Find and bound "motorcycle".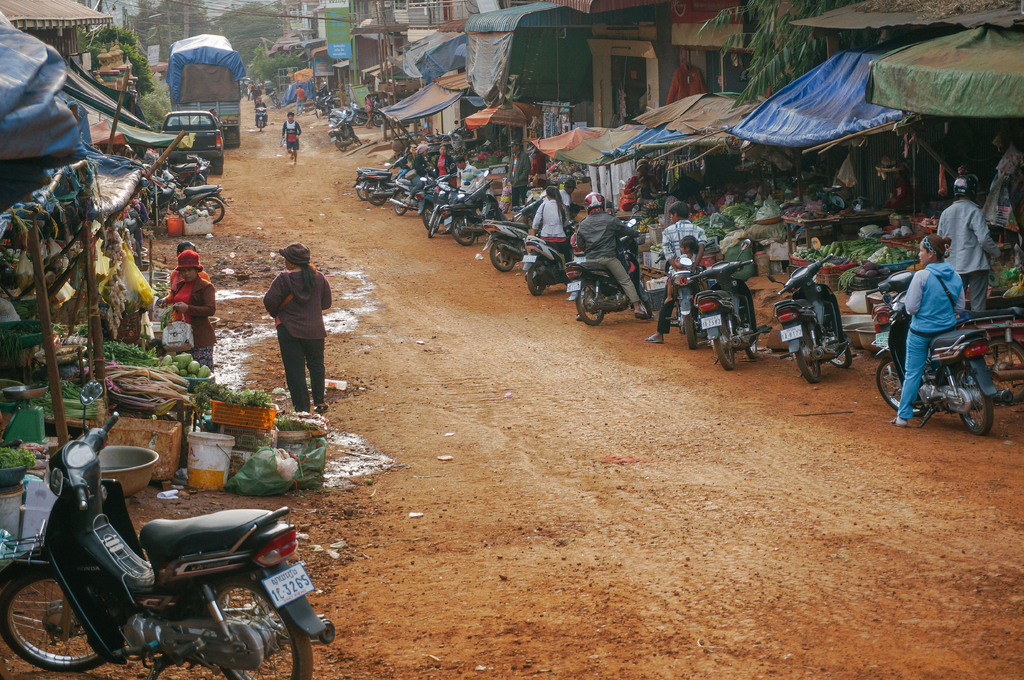
Bound: pyautogui.locateOnScreen(661, 235, 726, 347).
